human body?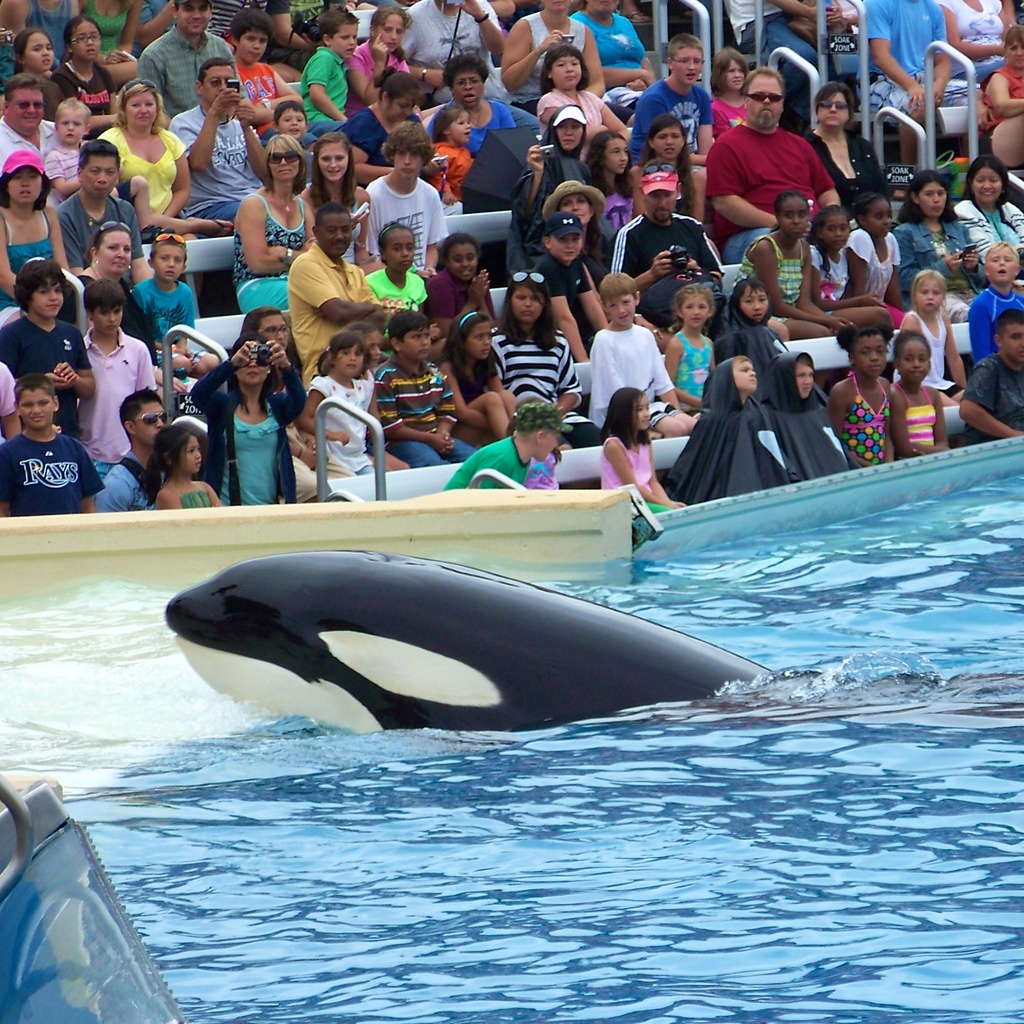
x1=630, y1=117, x2=703, y2=218
